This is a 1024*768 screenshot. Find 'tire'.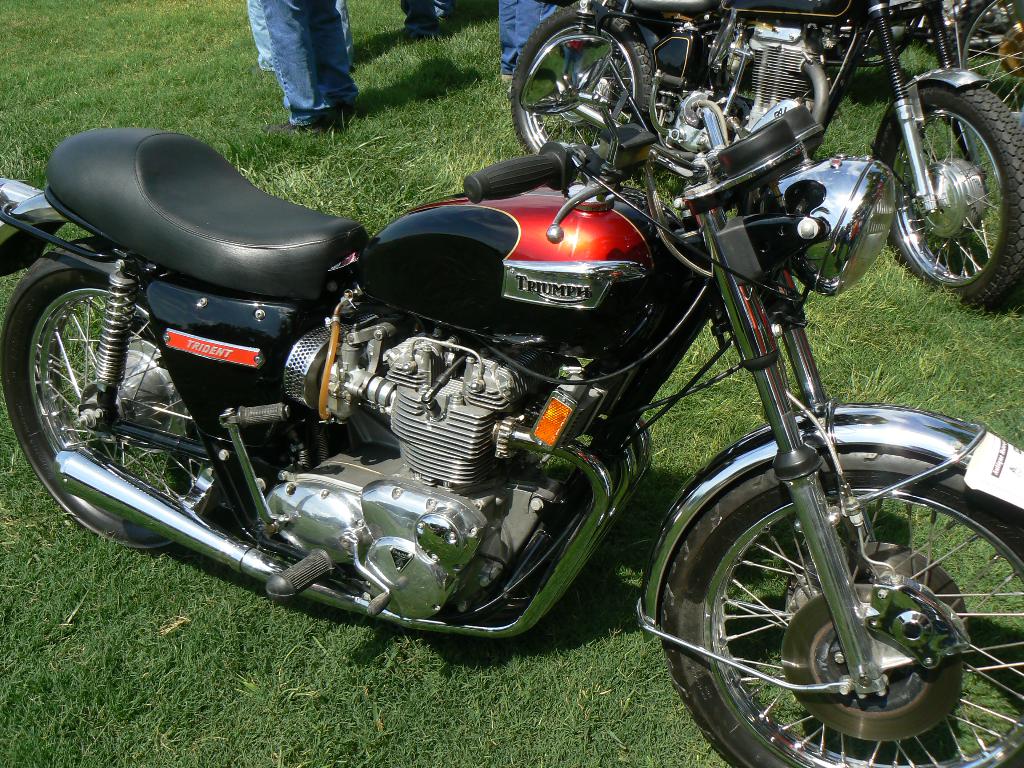
Bounding box: 511 7 654 157.
